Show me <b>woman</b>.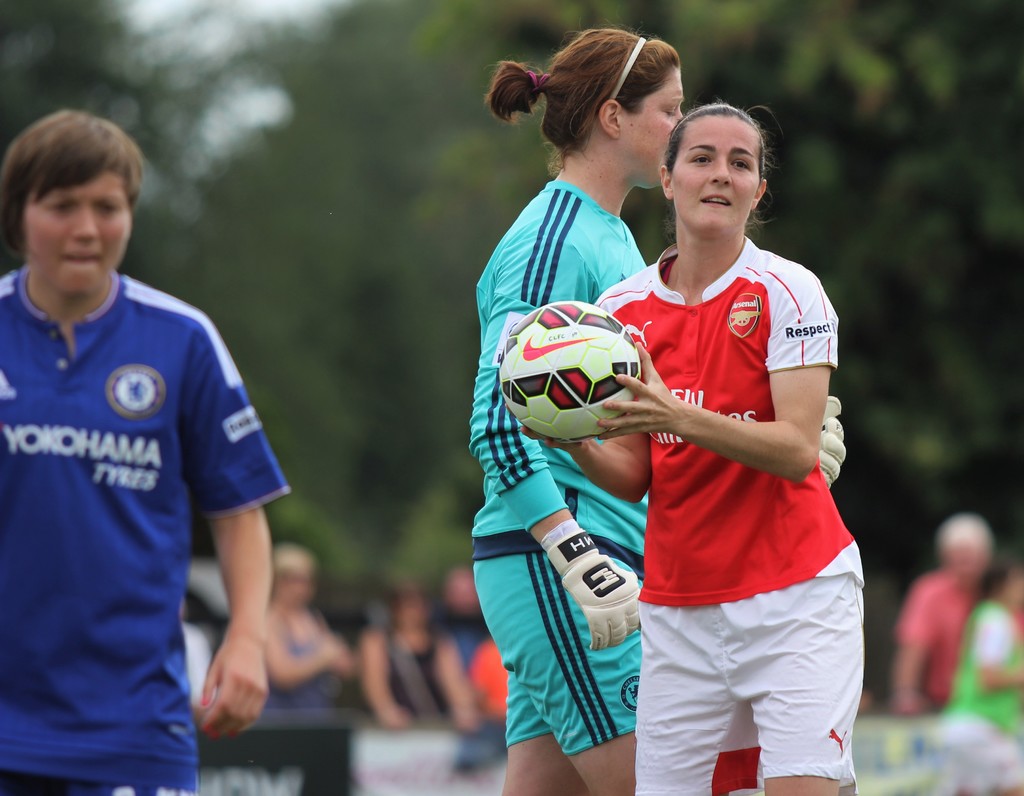
<b>woman</b> is here: <region>356, 568, 481, 740</region>.
